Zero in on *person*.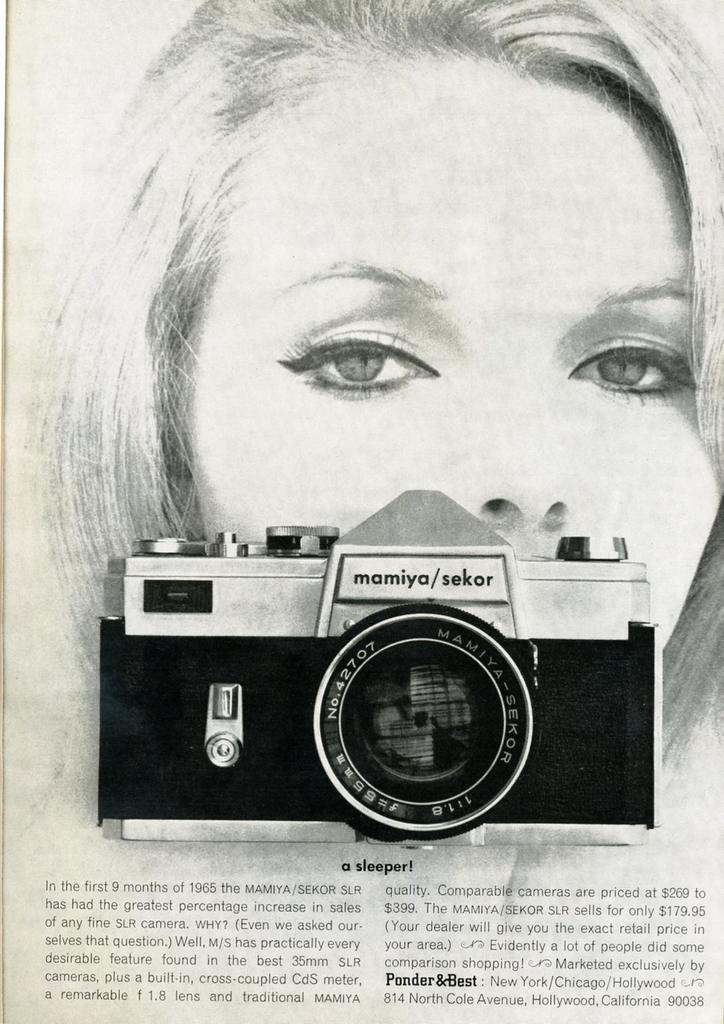
Zeroed in: {"x1": 21, "y1": 0, "x2": 723, "y2": 838}.
